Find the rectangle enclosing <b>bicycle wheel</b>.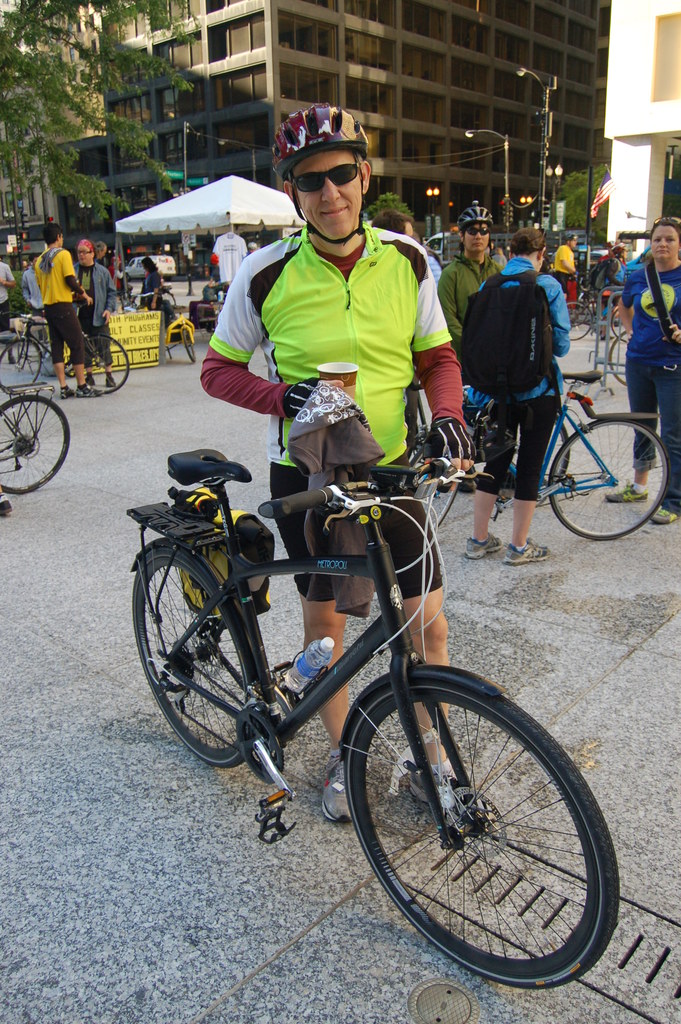
locate(179, 324, 193, 365).
